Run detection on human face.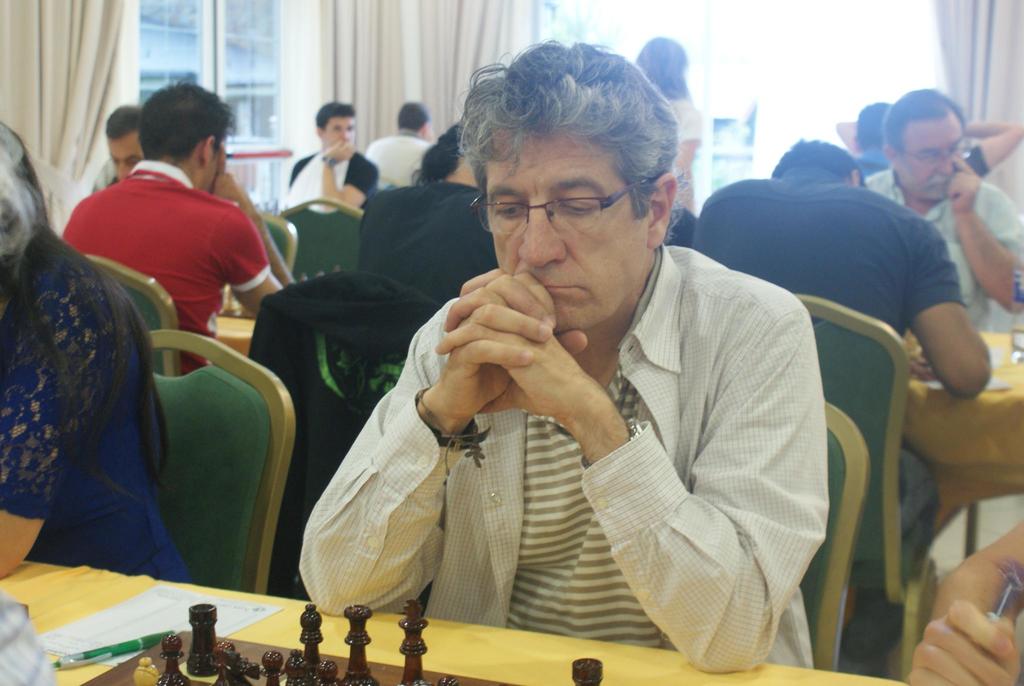
Result: <region>486, 133, 647, 330</region>.
